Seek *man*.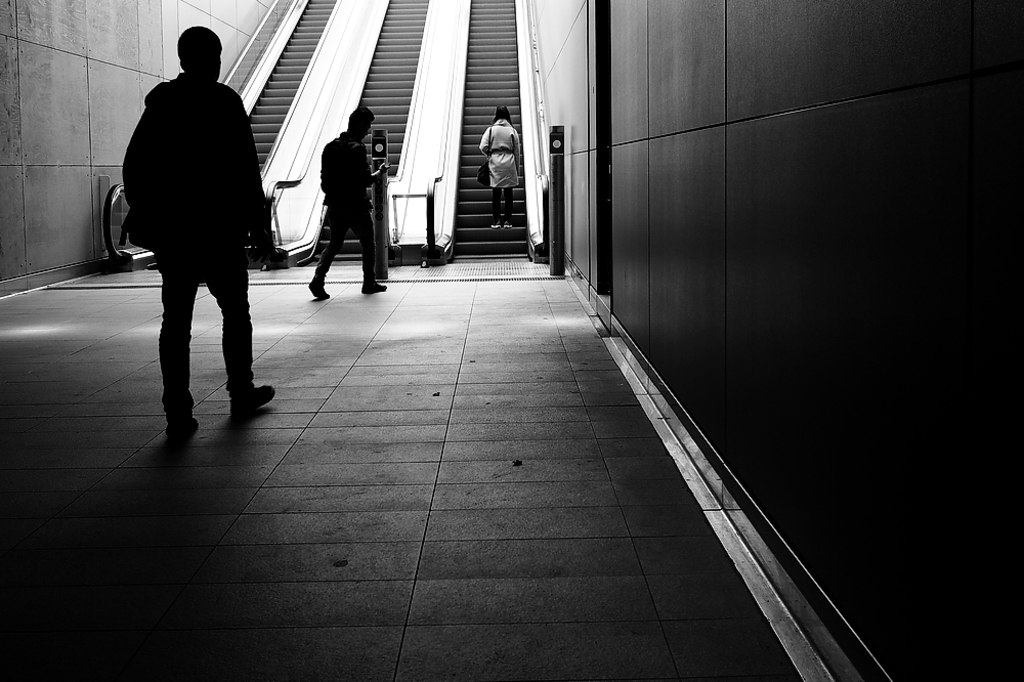
x1=306, y1=106, x2=390, y2=298.
